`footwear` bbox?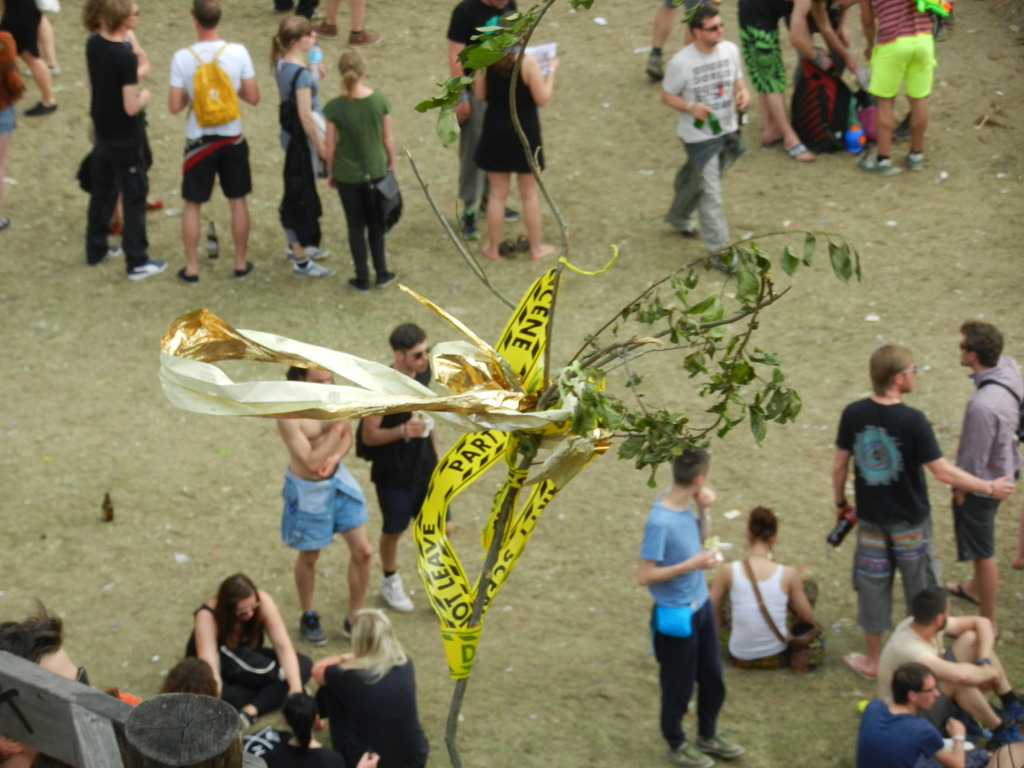
{"left": 377, "top": 575, "right": 415, "bottom": 610}
